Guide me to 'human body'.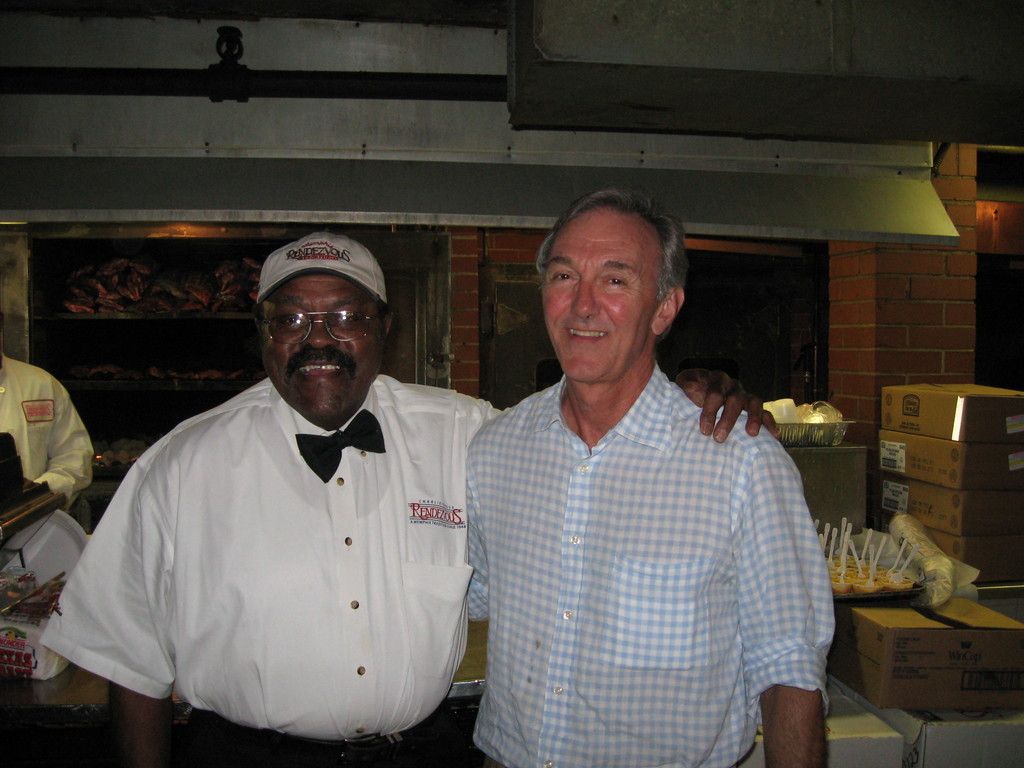
Guidance: x1=461, y1=357, x2=837, y2=767.
